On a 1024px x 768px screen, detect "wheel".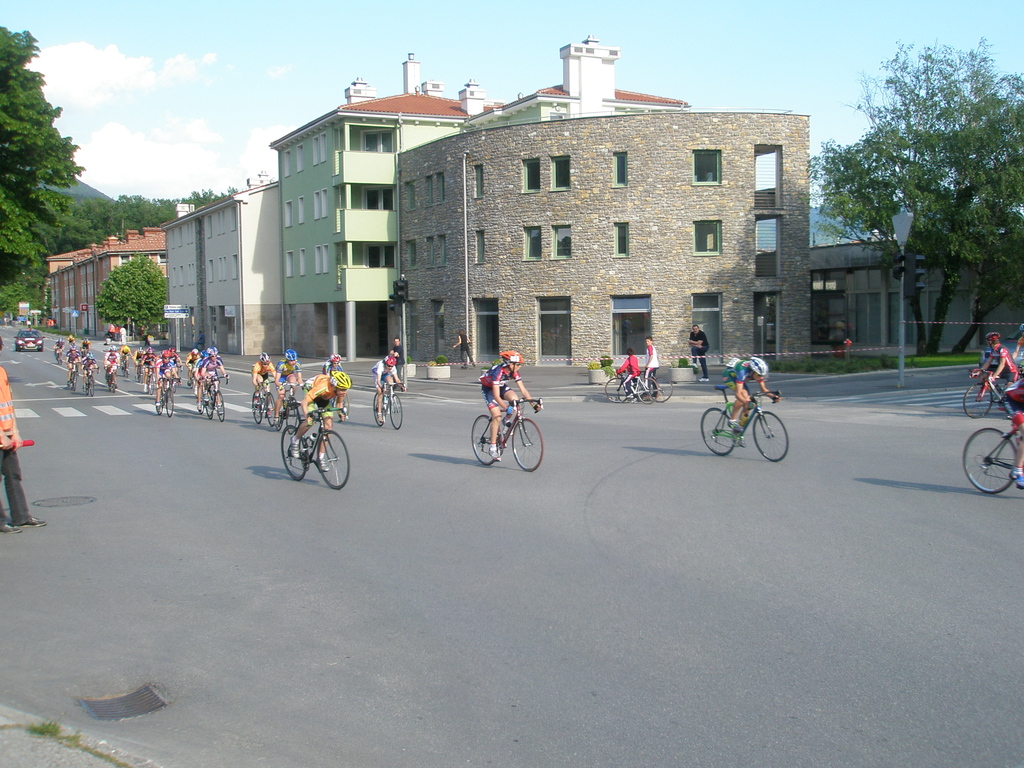
<region>962, 382, 992, 415</region>.
